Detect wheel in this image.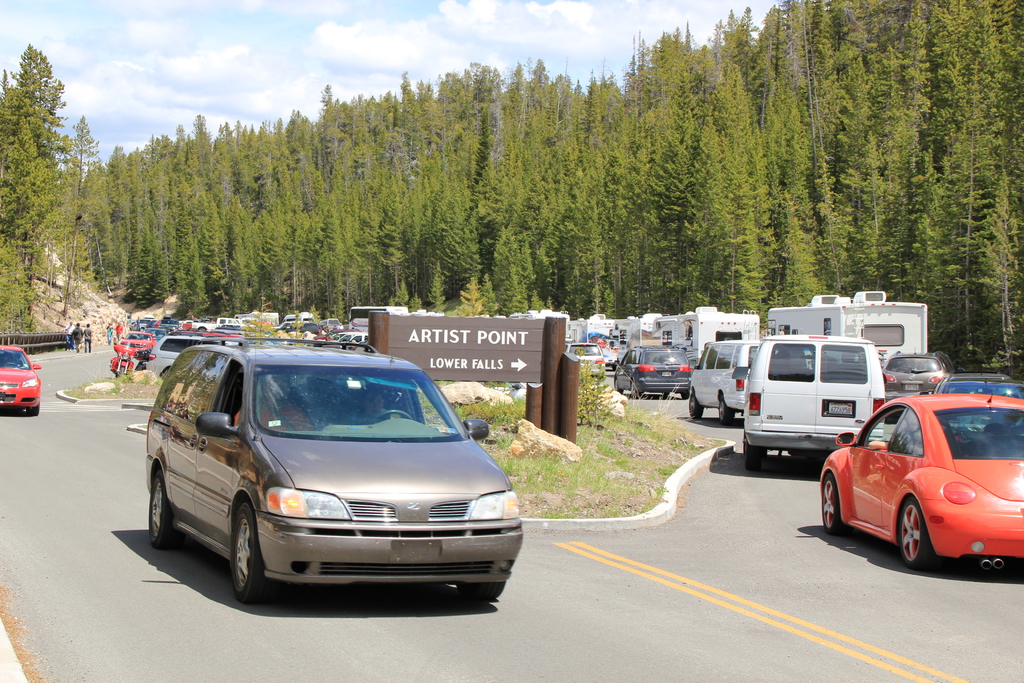
Detection: box(147, 470, 173, 550).
